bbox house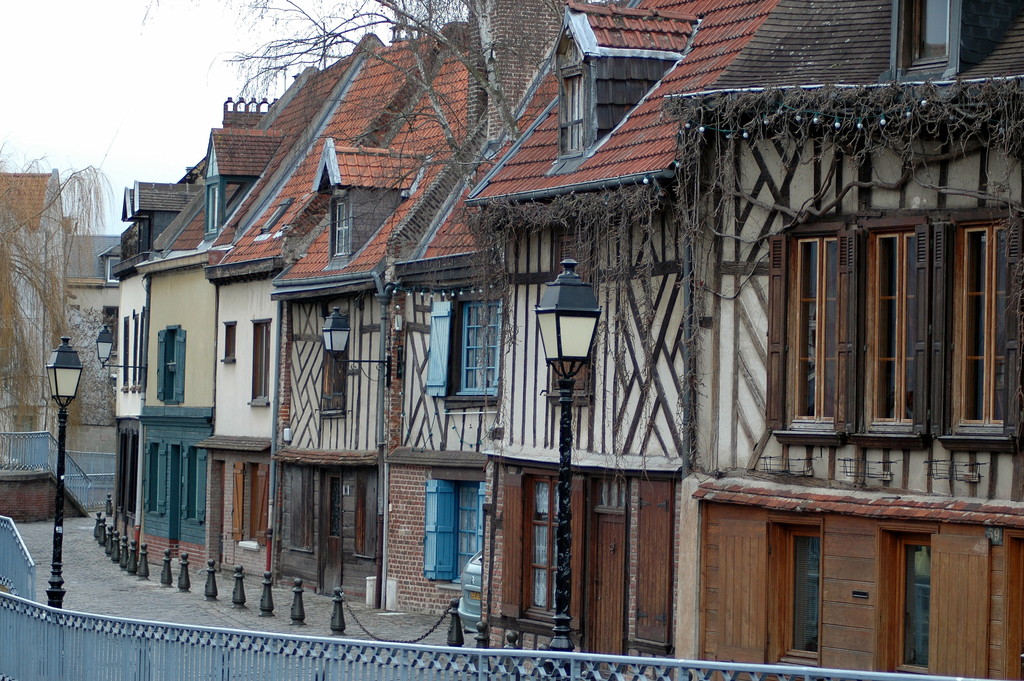
box=[660, 0, 1023, 680]
